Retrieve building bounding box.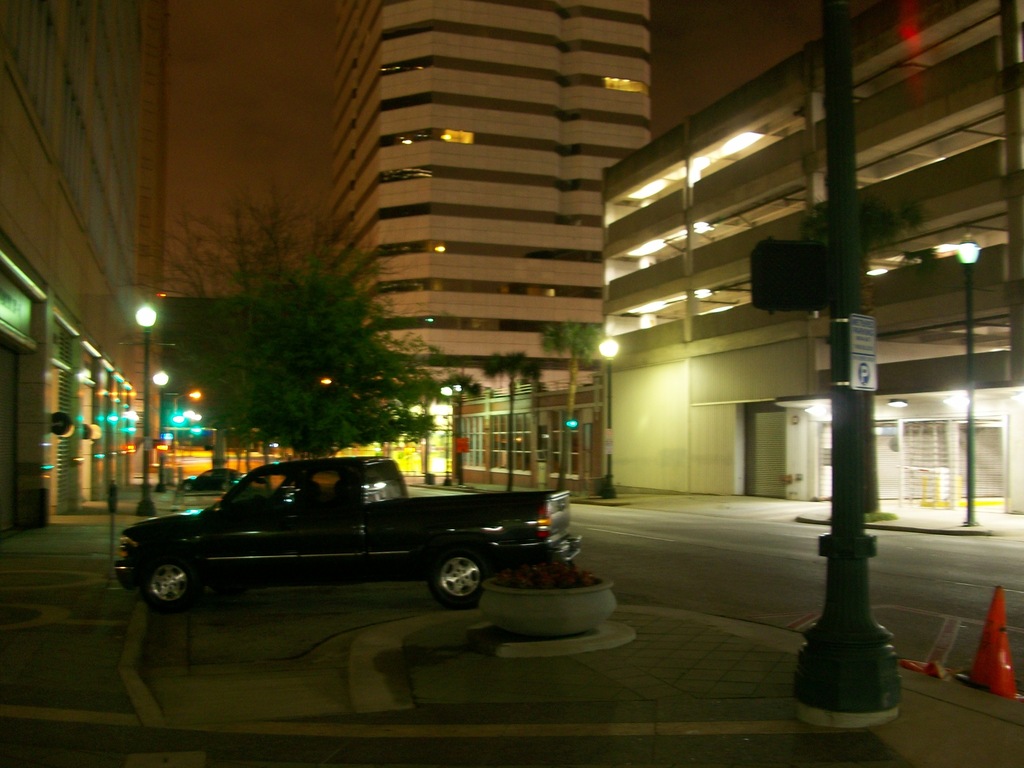
Bounding box: bbox=[326, 1, 653, 400].
